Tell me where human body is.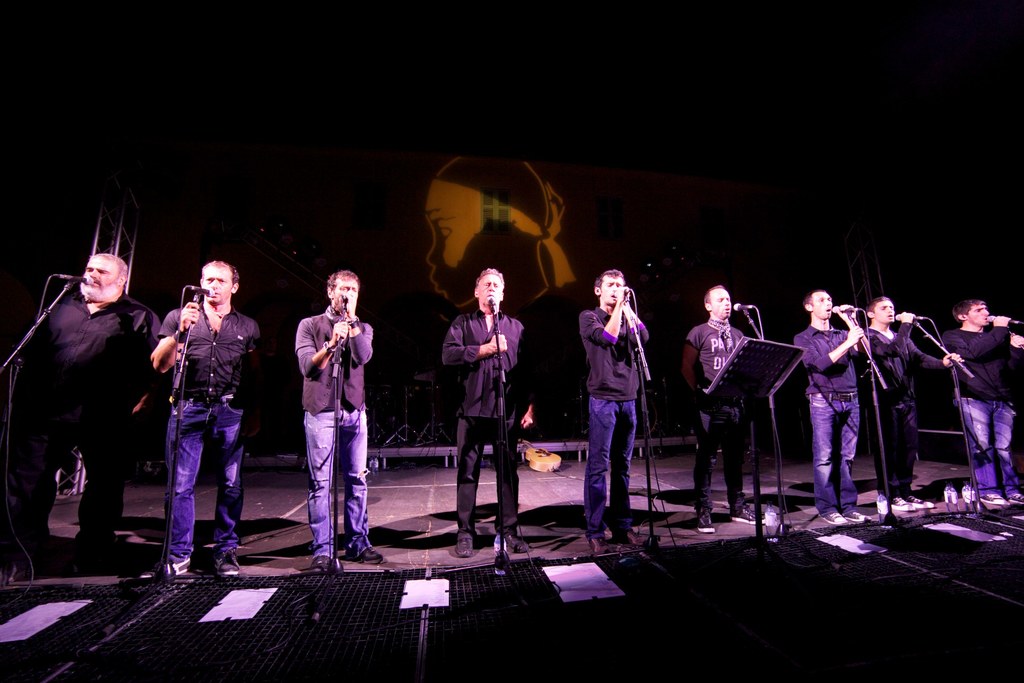
human body is at rect(291, 302, 375, 577).
